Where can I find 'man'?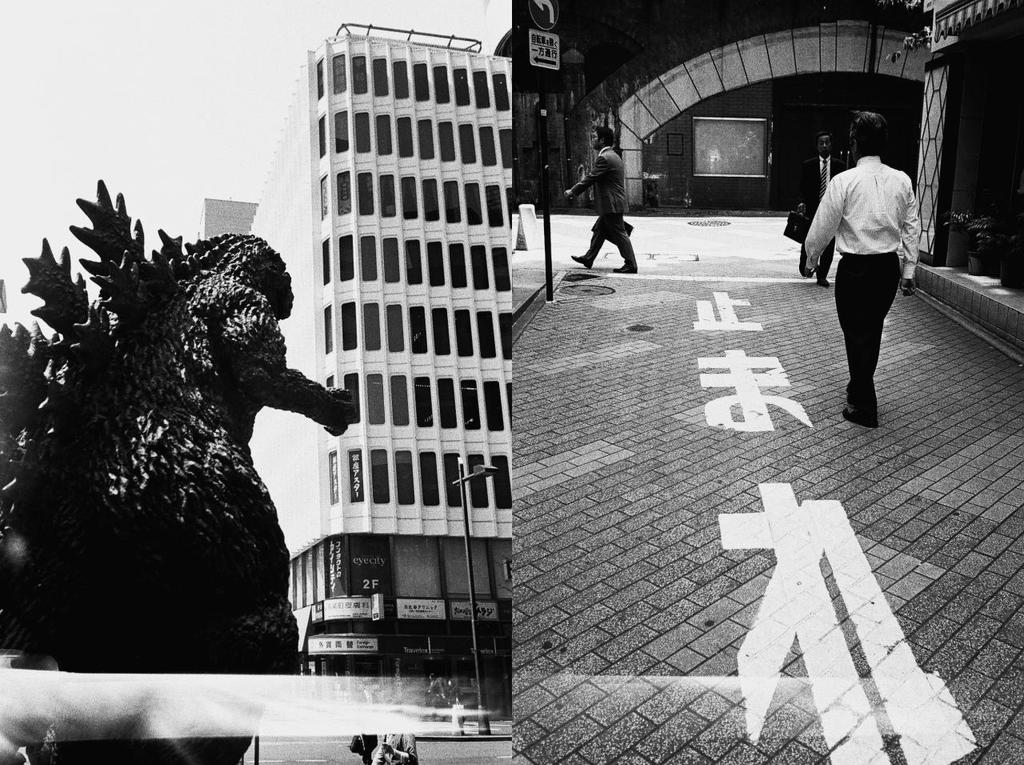
You can find it at (354, 678, 384, 764).
